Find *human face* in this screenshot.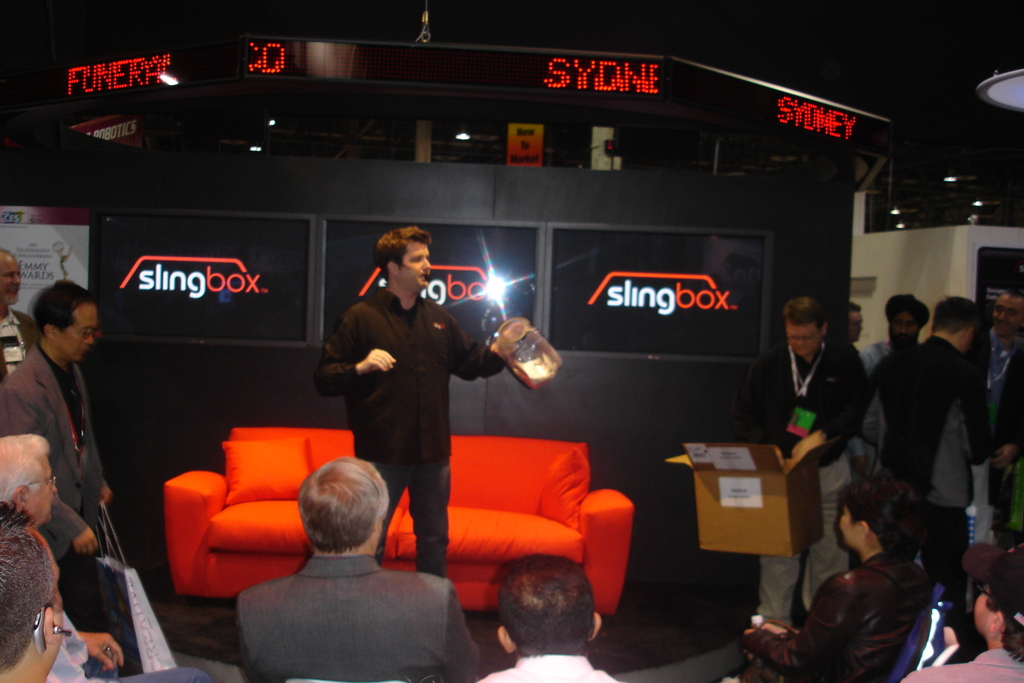
The bounding box for *human face* is <box>53,585,66,669</box>.
